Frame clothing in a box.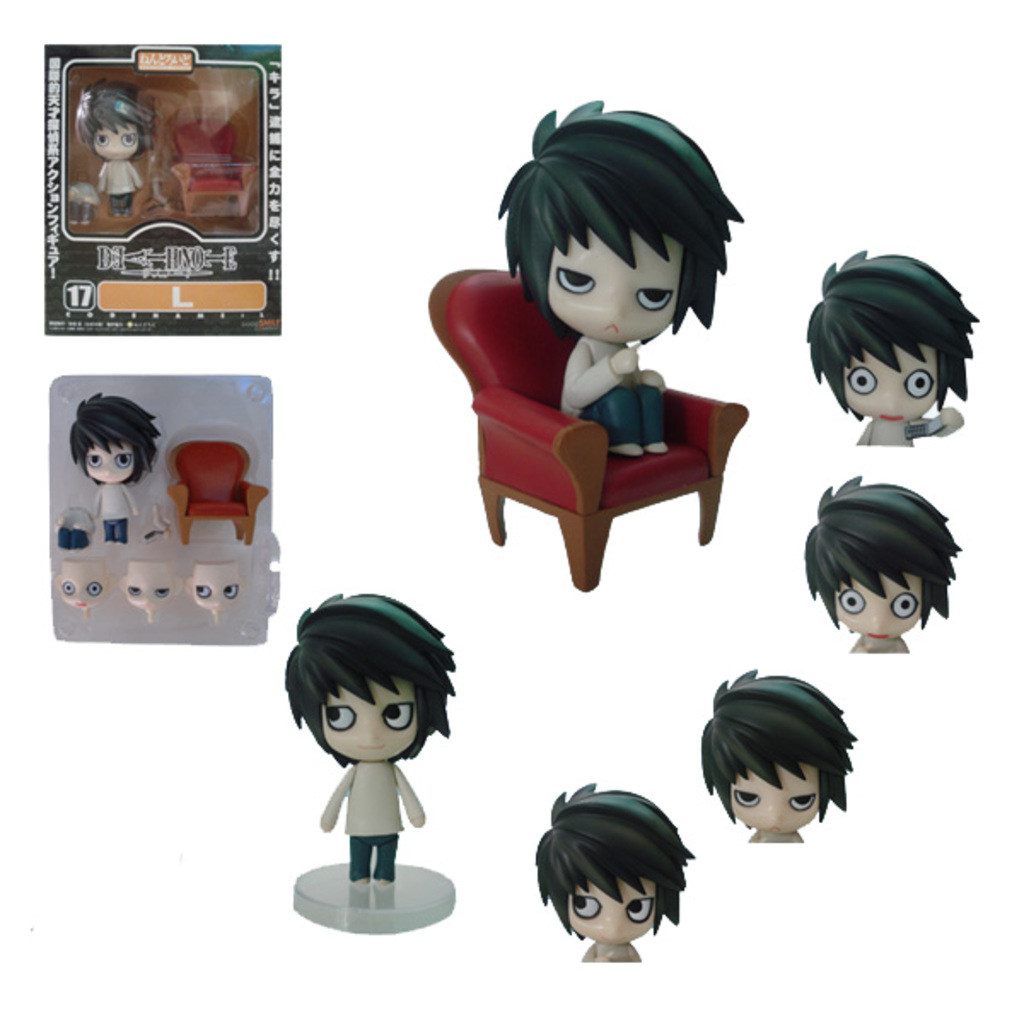
BBox(96, 483, 128, 541).
